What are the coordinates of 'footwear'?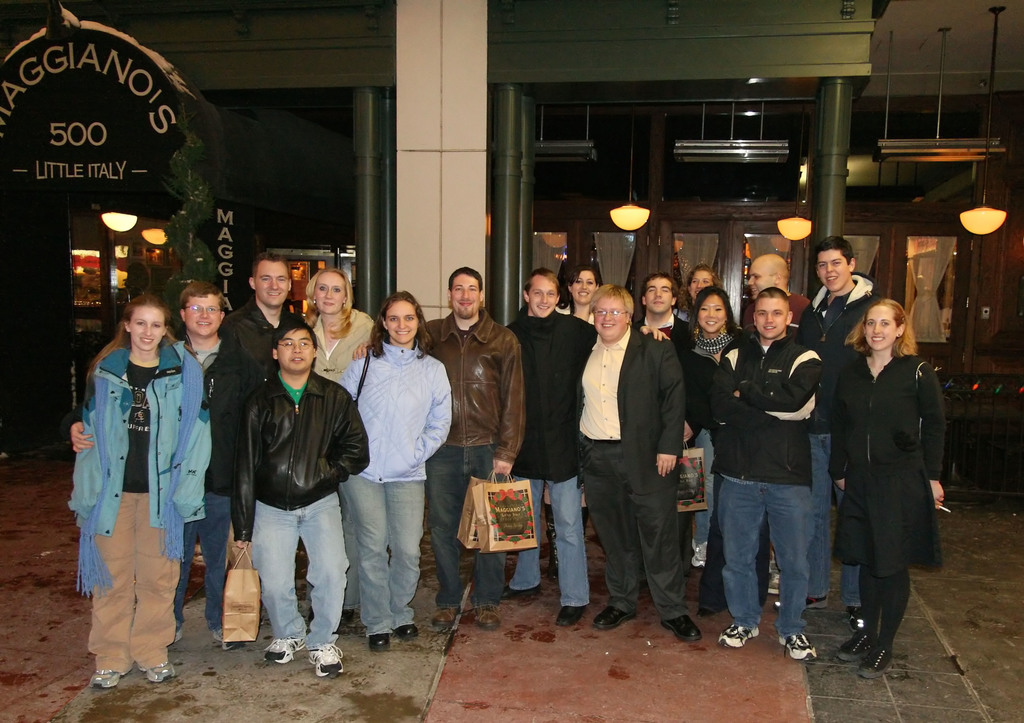
(765, 561, 781, 596).
